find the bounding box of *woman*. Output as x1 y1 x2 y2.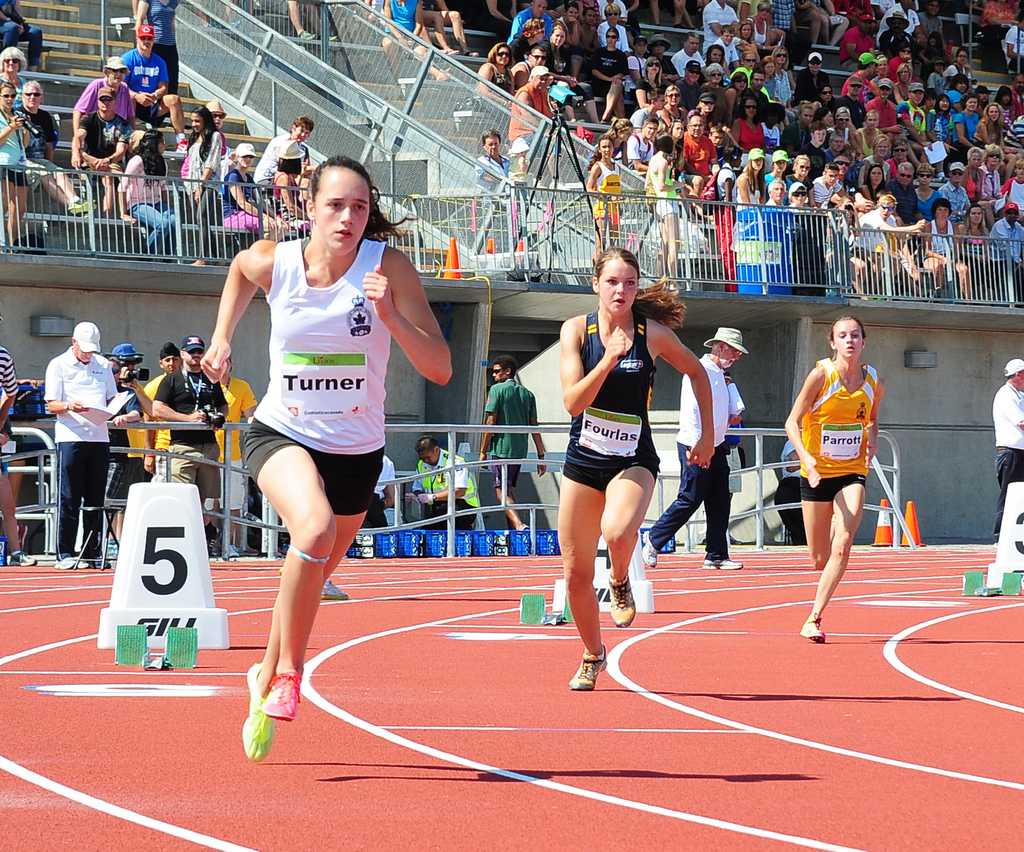
863 107 883 143.
